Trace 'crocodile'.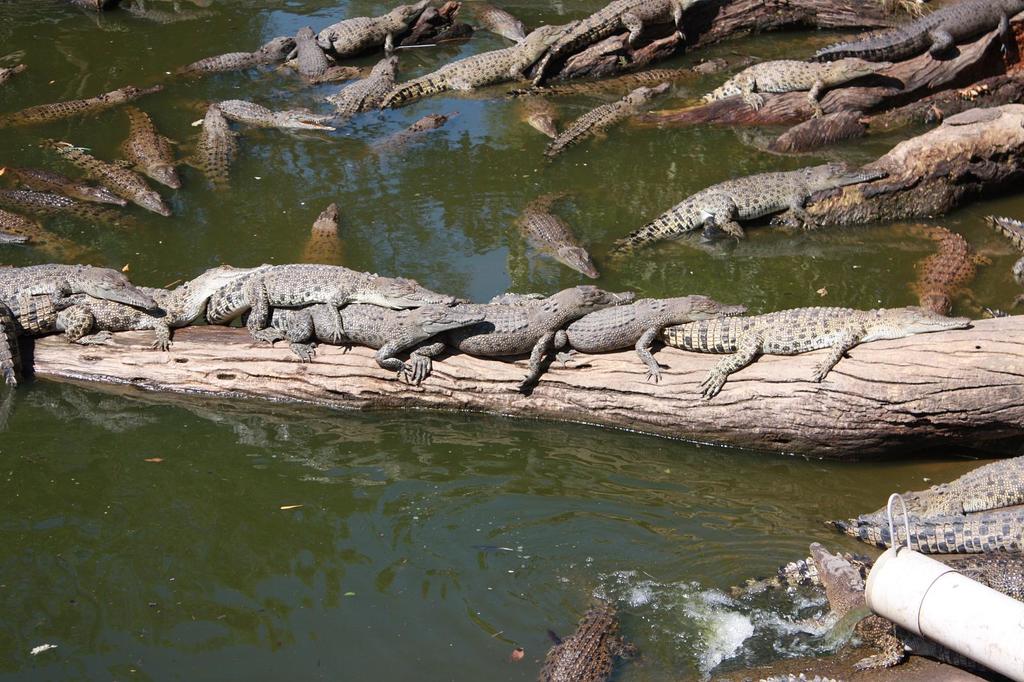
Traced to 728, 542, 868, 601.
